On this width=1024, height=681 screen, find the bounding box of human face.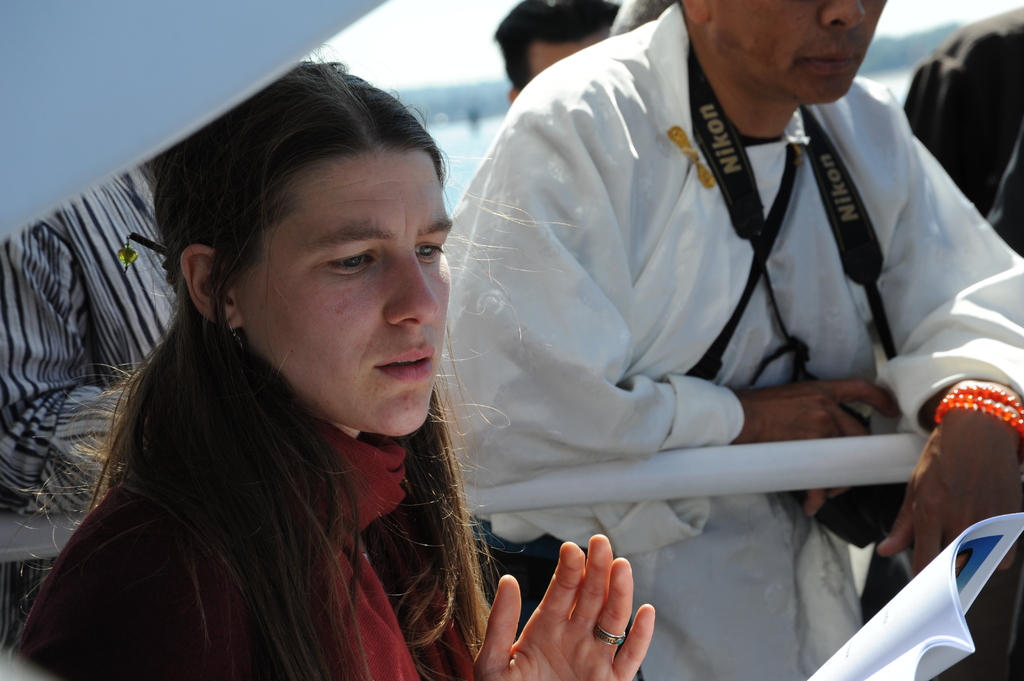
Bounding box: (x1=713, y1=0, x2=889, y2=106).
